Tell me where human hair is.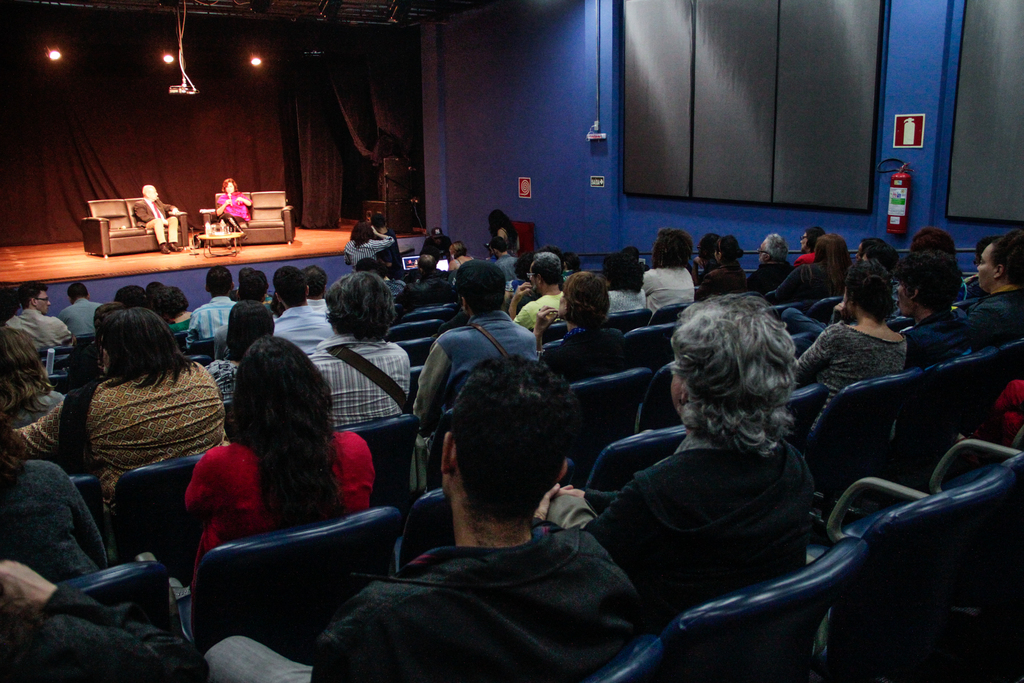
human hair is at bbox(808, 239, 857, 289).
